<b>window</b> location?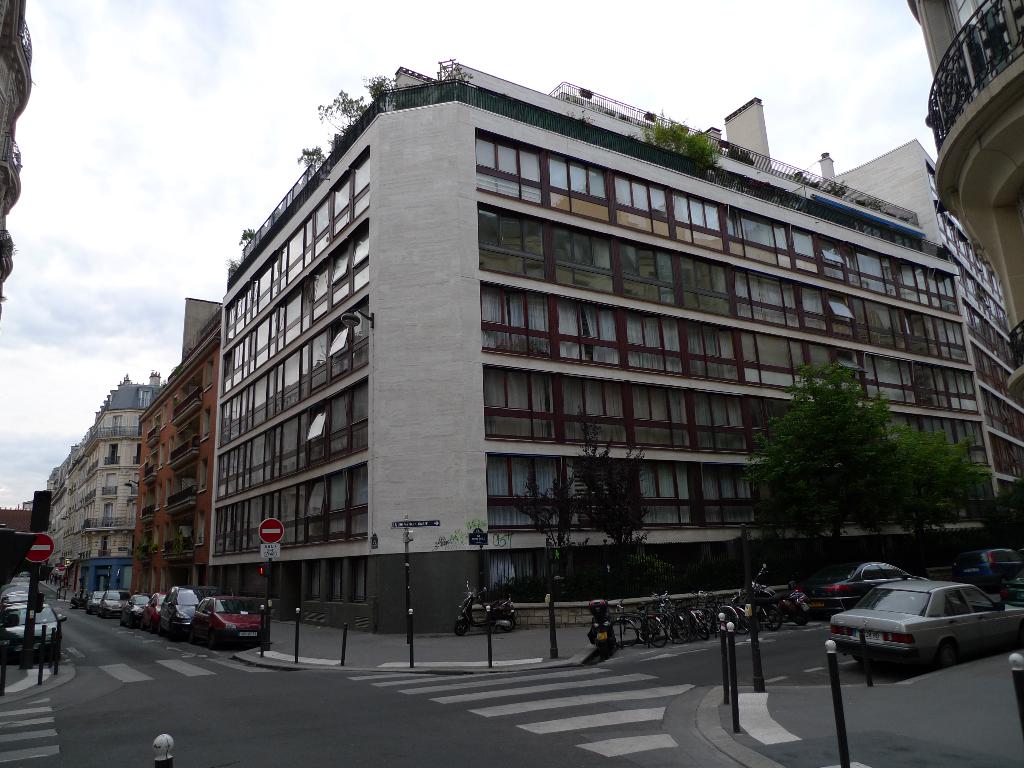
region(627, 311, 682, 379)
